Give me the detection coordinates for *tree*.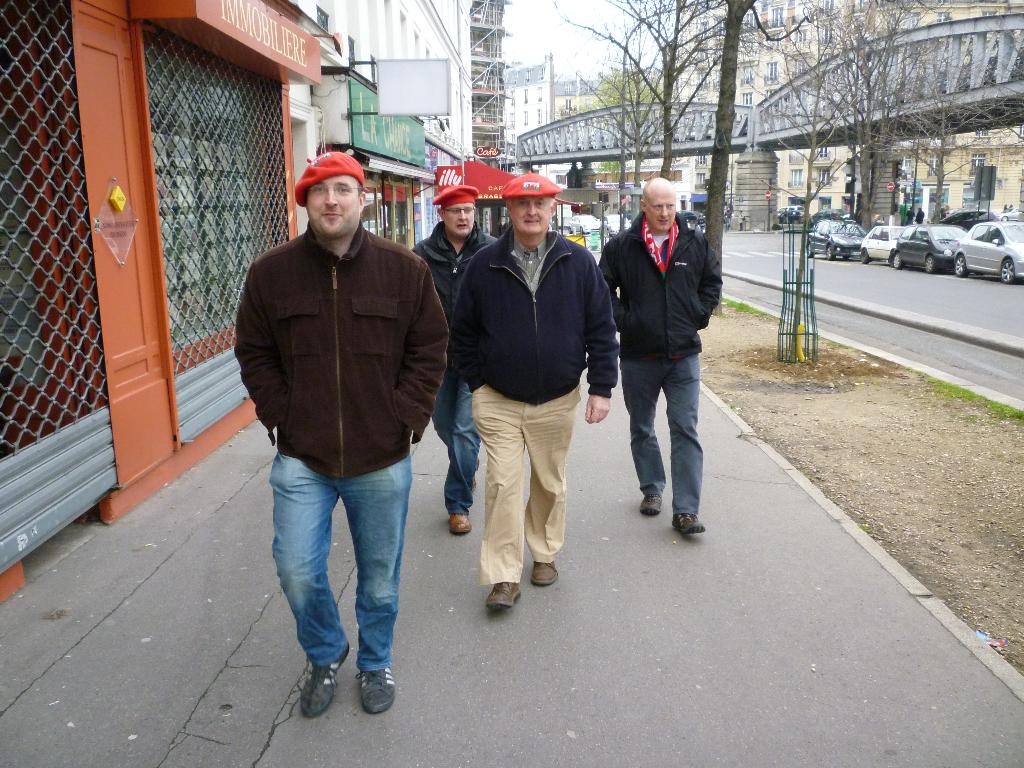
bbox(740, 0, 1023, 227).
